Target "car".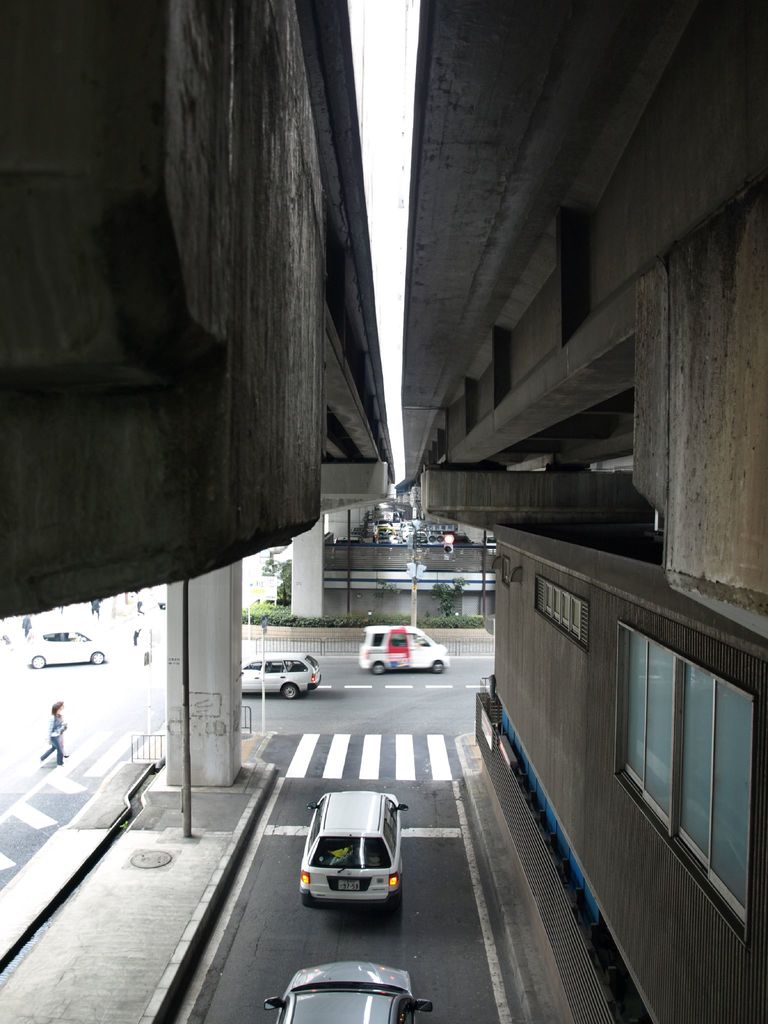
Target region: <box>26,627,111,669</box>.
